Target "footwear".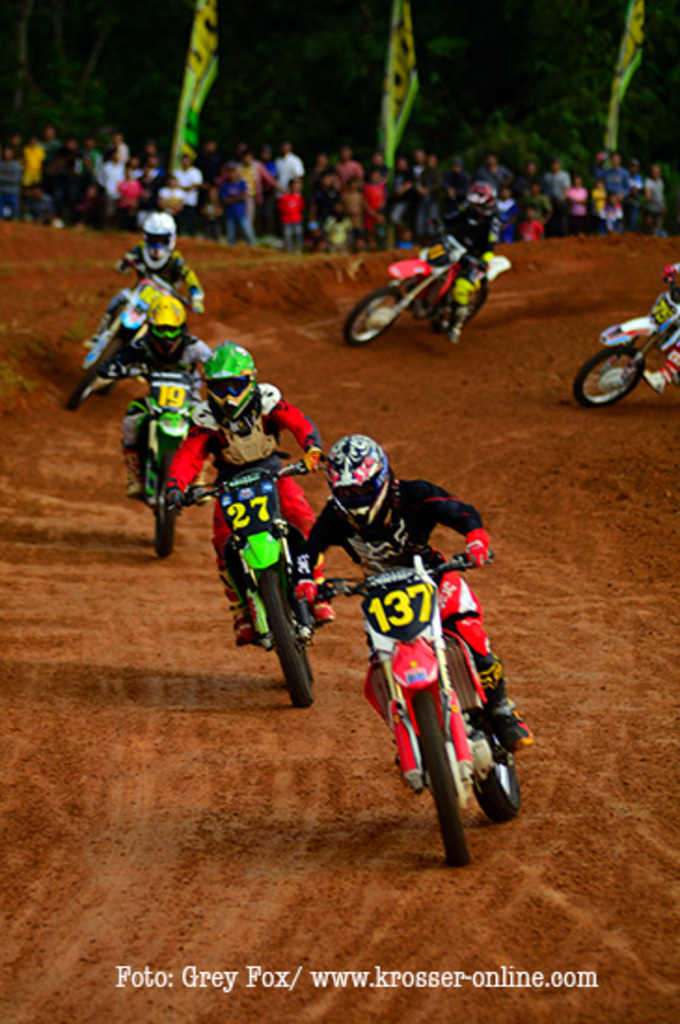
Target region: [123, 467, 145, 501].
